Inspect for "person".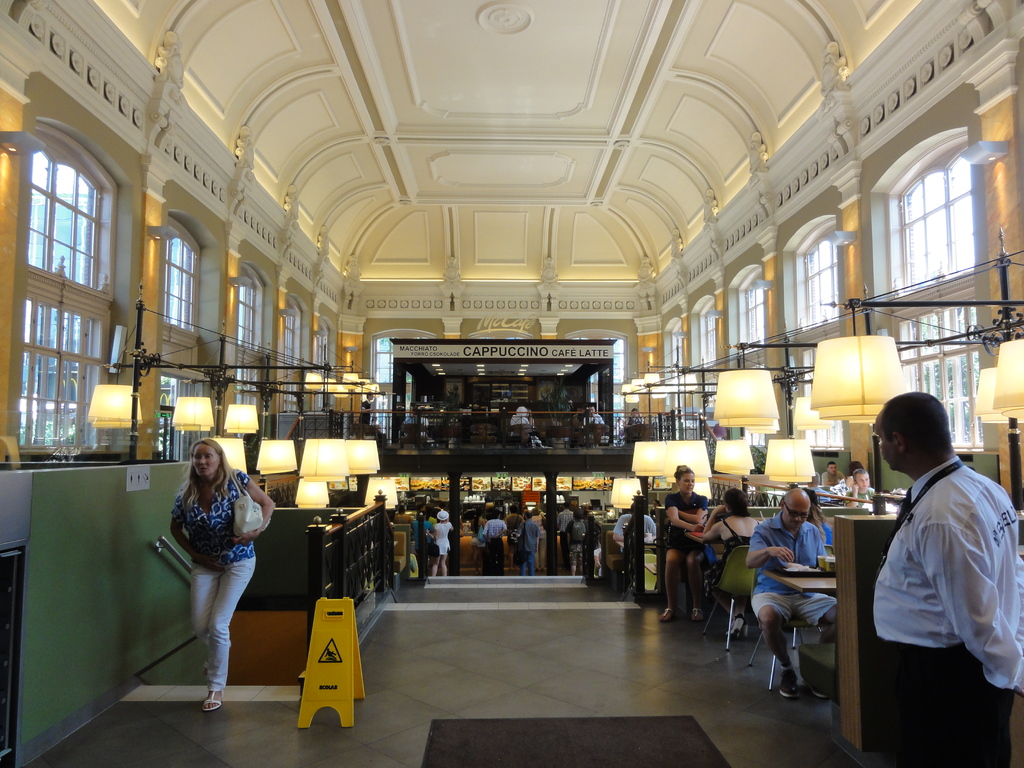
Inspection: [x1=509, y1=404, x2=547, y2=449].
